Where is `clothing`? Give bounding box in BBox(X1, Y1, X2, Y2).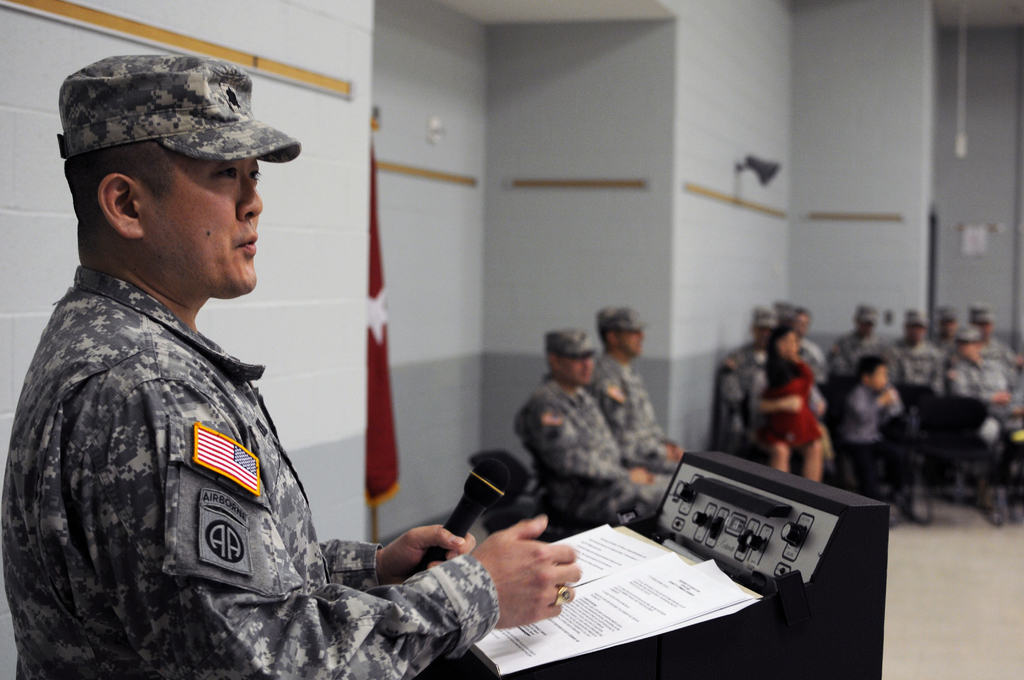
BBox(0, 264, 504, 679).
